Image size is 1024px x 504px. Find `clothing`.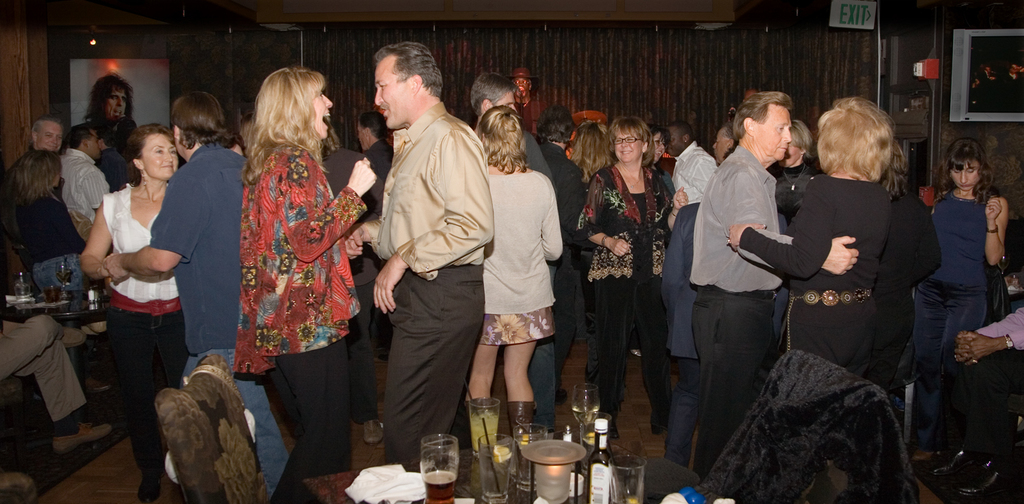
pyautogui.locateOnScreen(685, 139, 790, 449).
